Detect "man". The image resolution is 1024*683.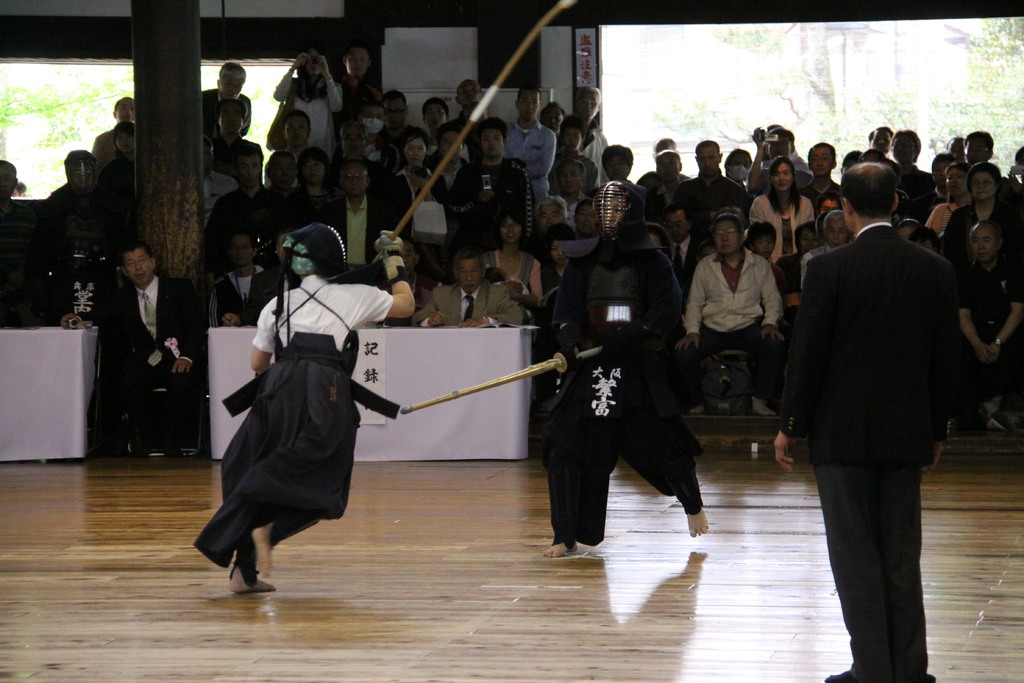
<region>795, 142, 840, 209</region>.
